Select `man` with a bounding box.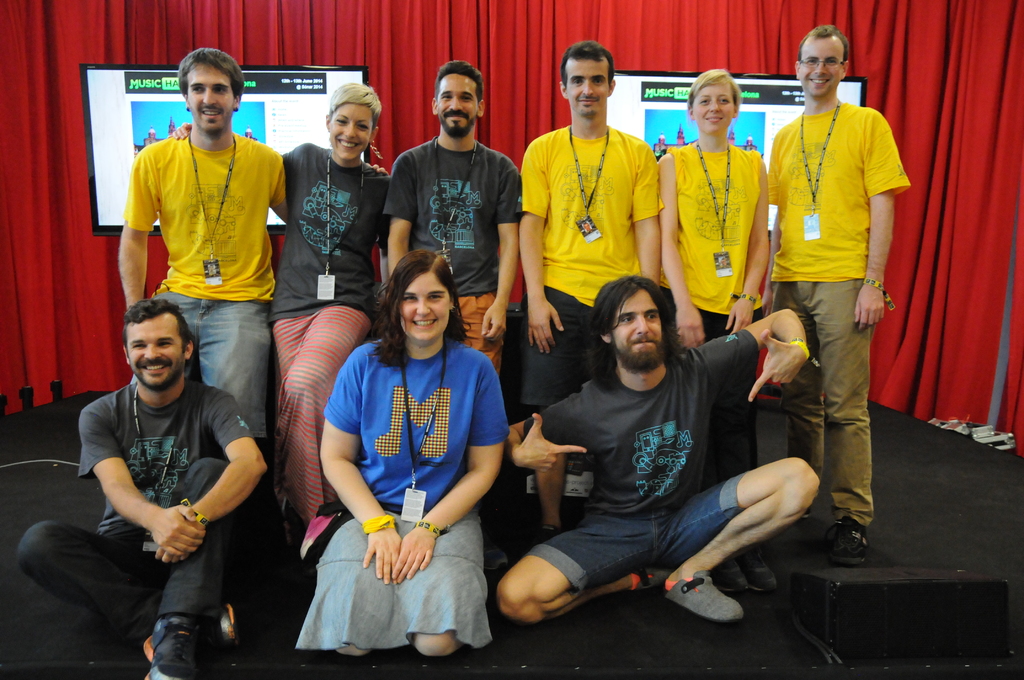
Rect(497, 276, 820, 626).
